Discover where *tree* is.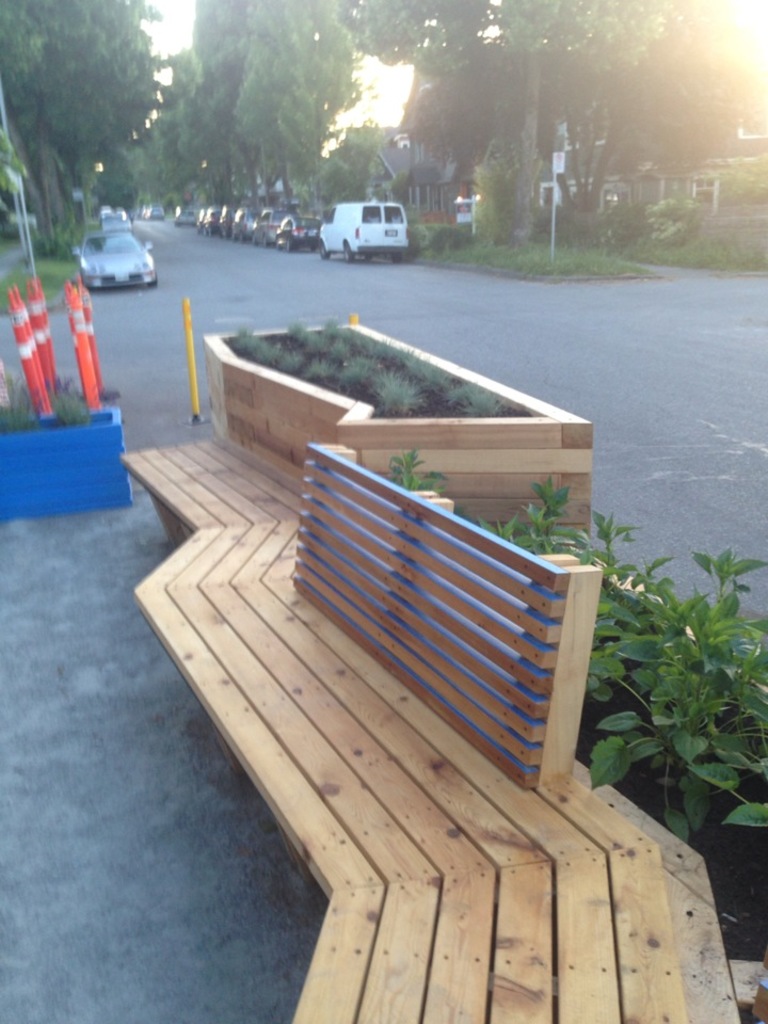
Discovered at {"left": 327, "top": 0, "right": 679, "bottom": 256}.
